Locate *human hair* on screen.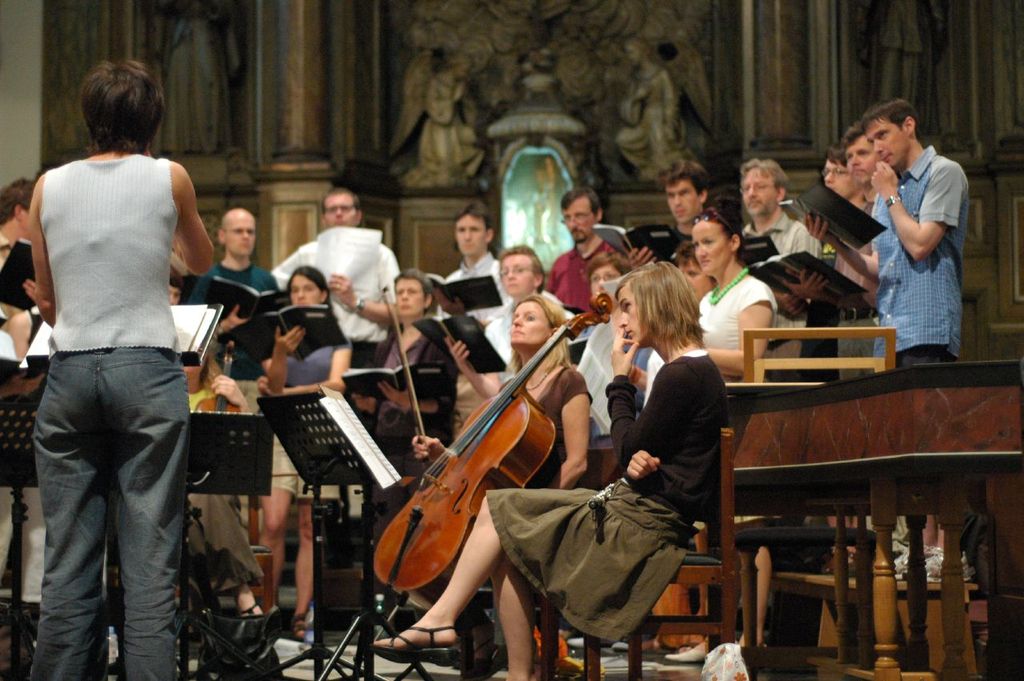
On screen at 613:260:707:351.
